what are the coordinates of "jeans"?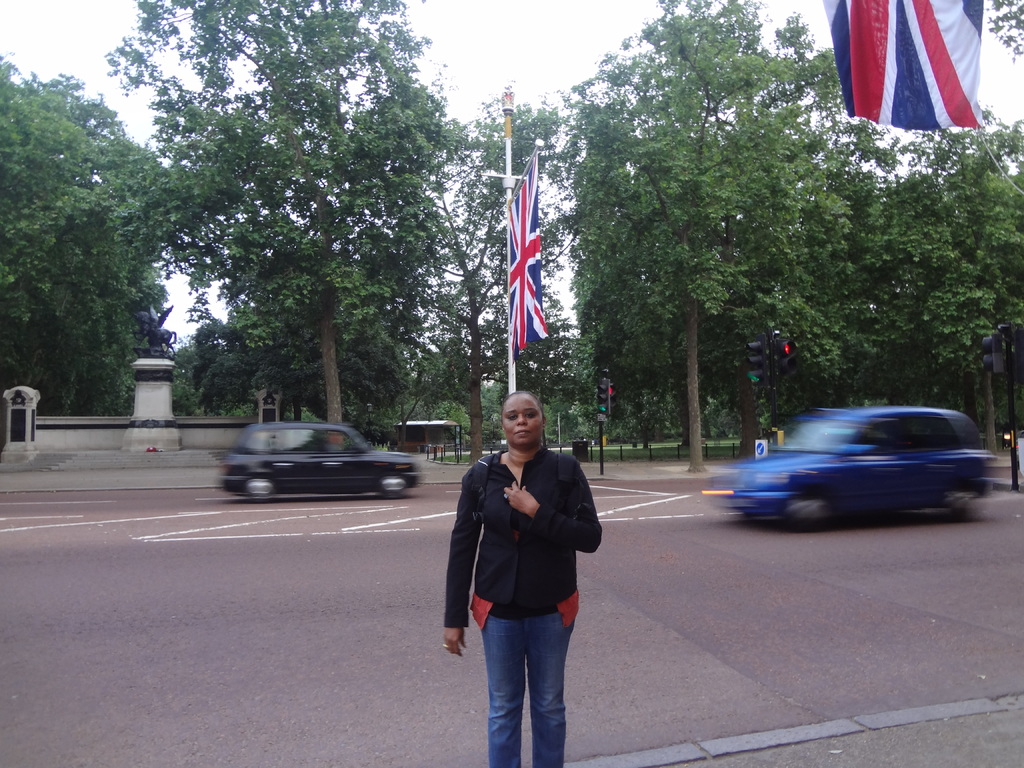
476, 600, 578, 764.
